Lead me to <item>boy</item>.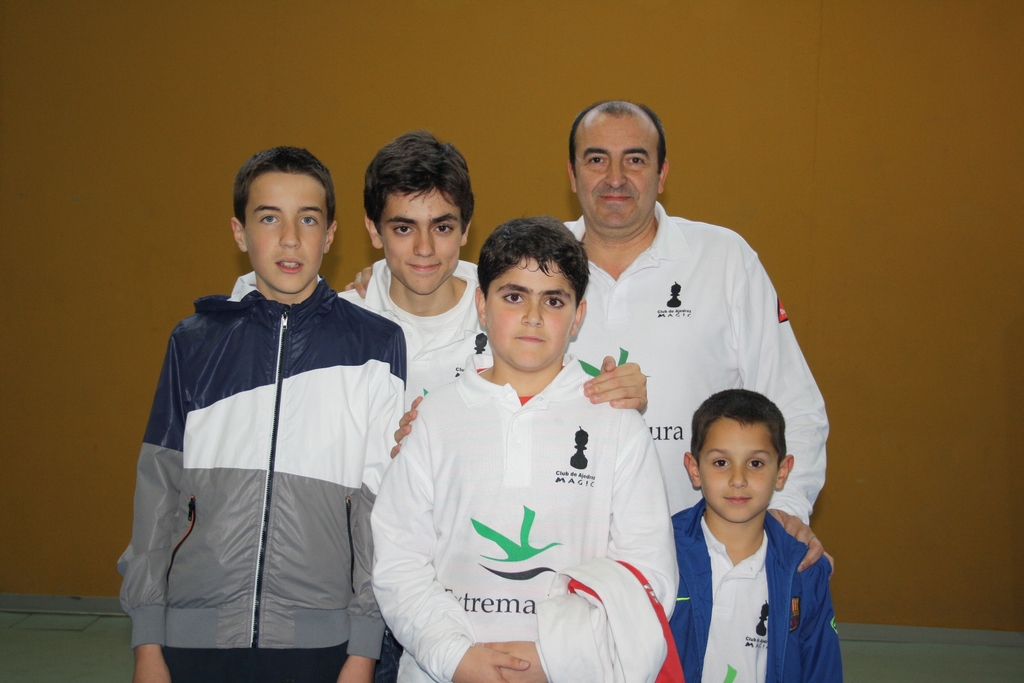
Lead to [635, 364, 832, 682].
